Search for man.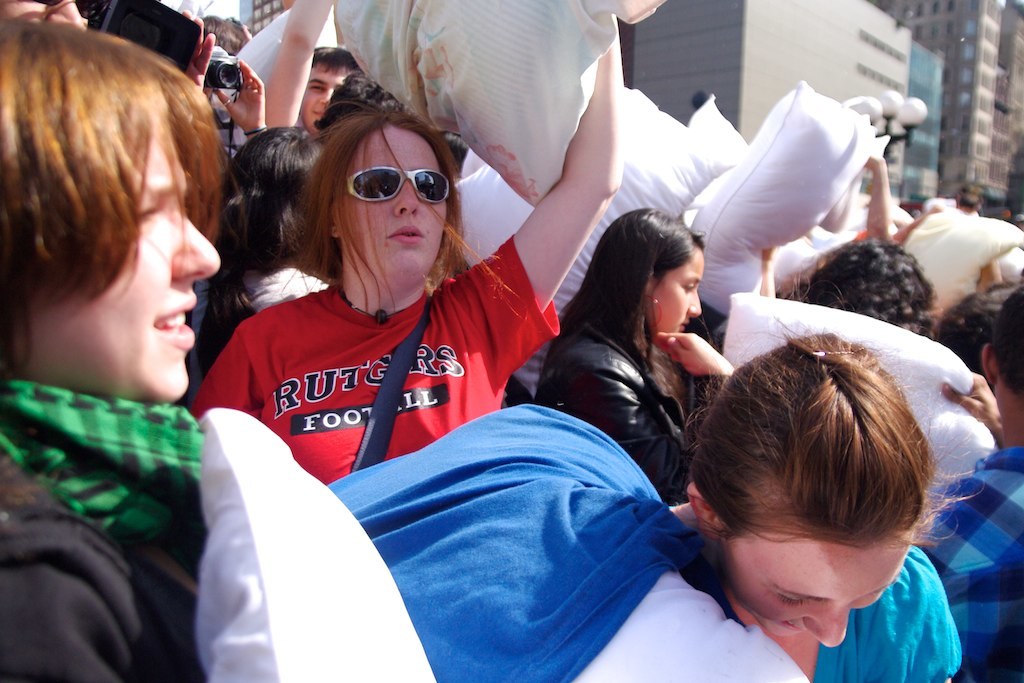
Found at box(0, 35, 262, 668).
